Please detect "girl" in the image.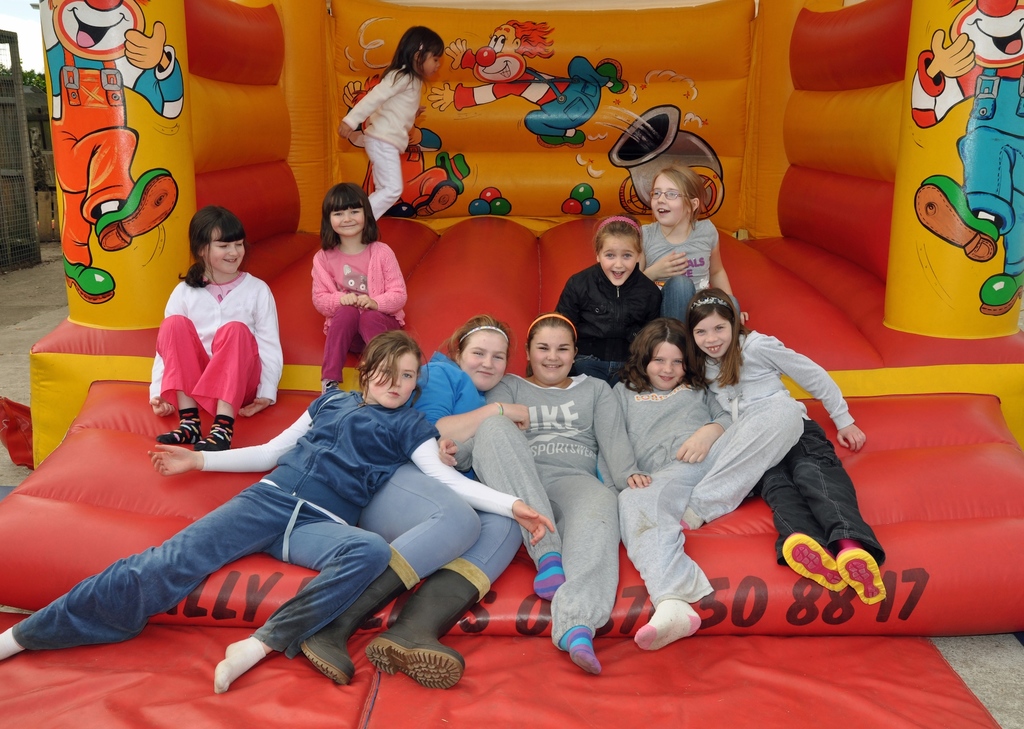
x1=337 y1=20 x2=443 y2=225.
